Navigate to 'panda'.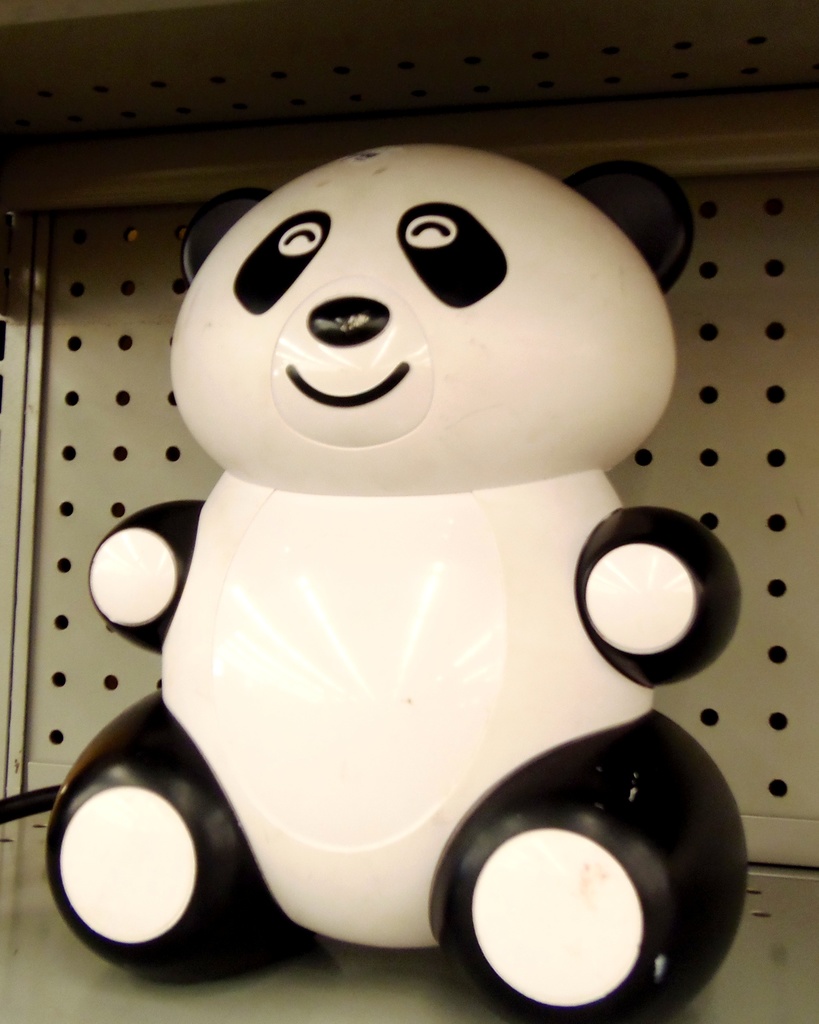
Navigation target: bbox=[44, 139, 754, 1020].
